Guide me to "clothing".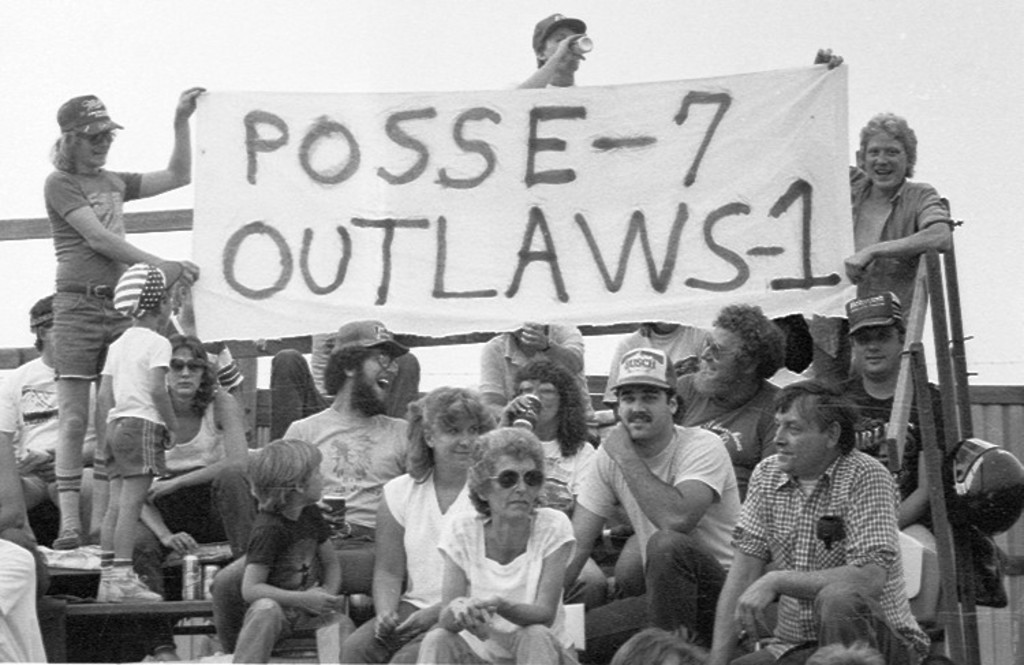
Guidance: x1=281, y1=403, x2=410, y2=524.
